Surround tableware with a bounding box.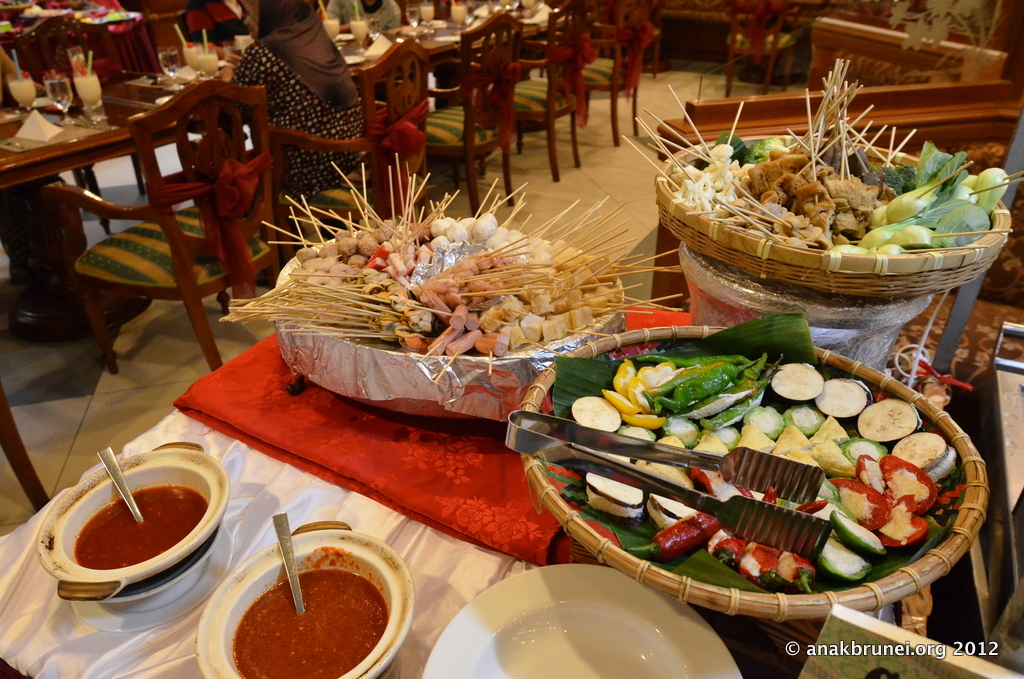
[left=406, top=0, right=421, bottom=33].
